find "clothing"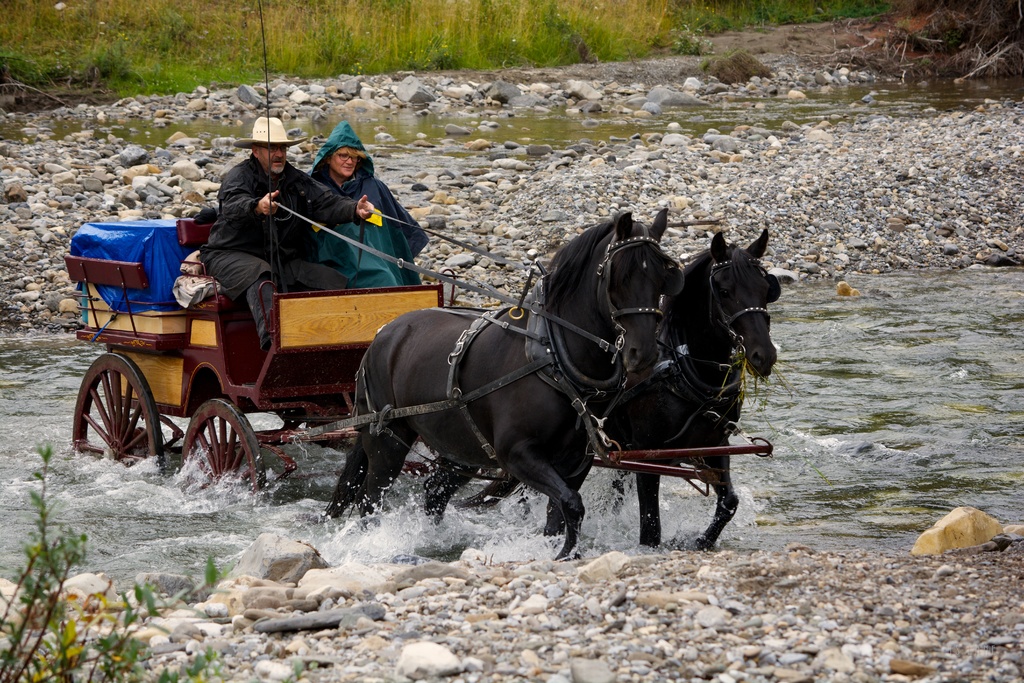
[x1=306, y1=118, x2=429, y2=288]
